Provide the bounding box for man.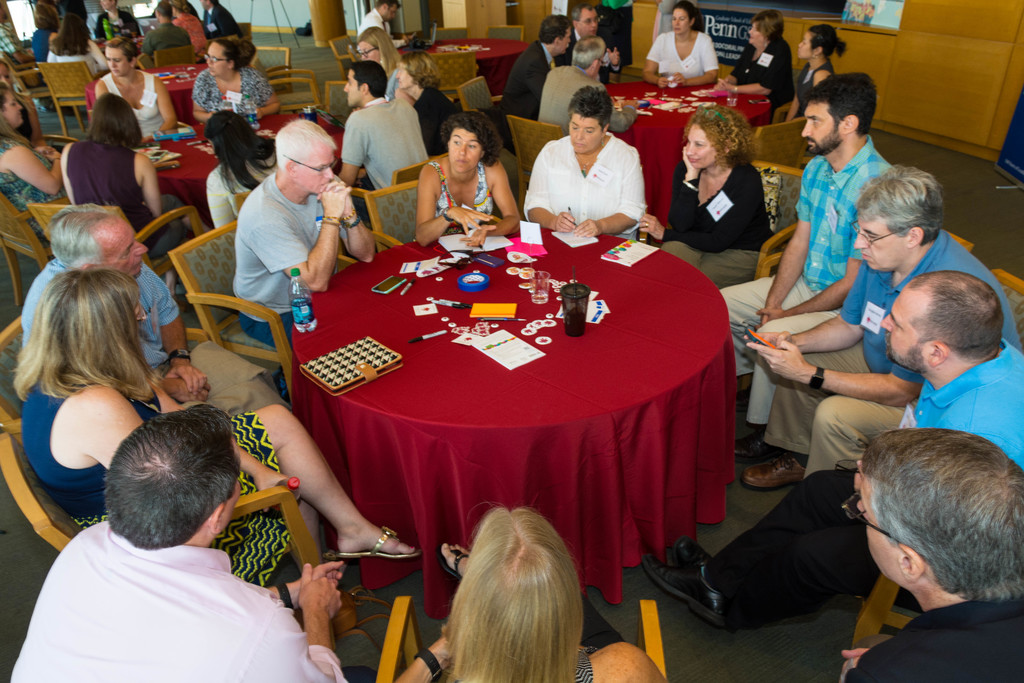
bbox=[827, 424, 1023, 682].
